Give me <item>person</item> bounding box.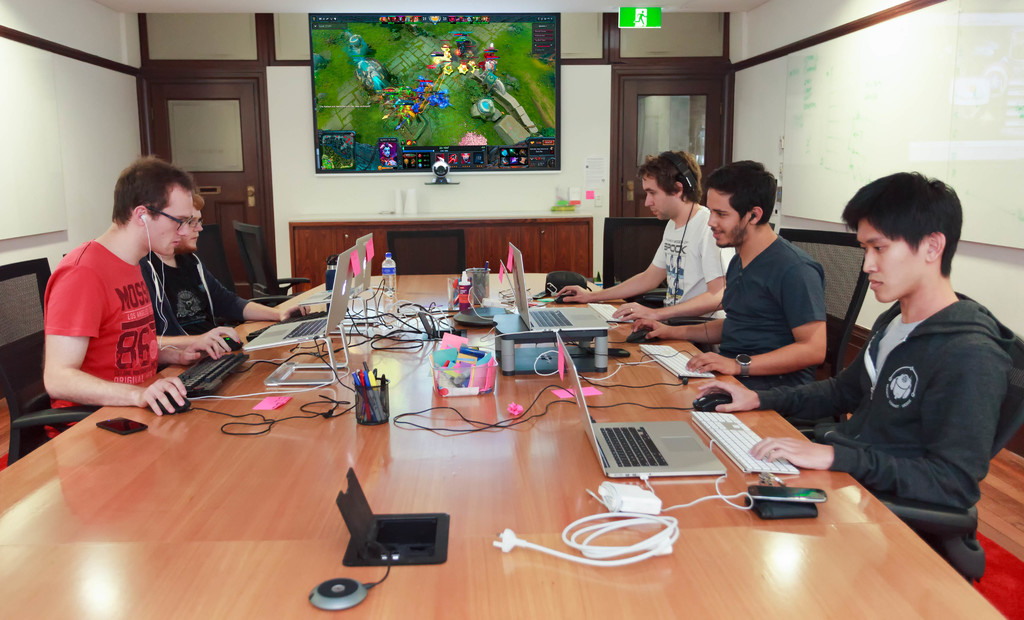
(41, 154, 226, 440).
